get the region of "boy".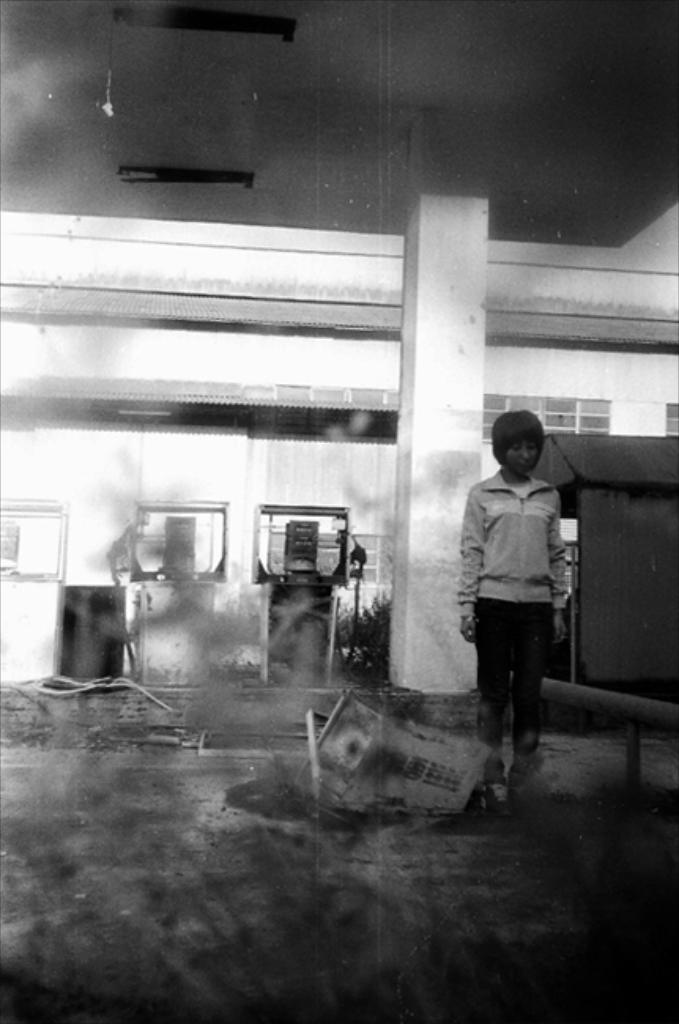
box(457, 411, 573, 778).
